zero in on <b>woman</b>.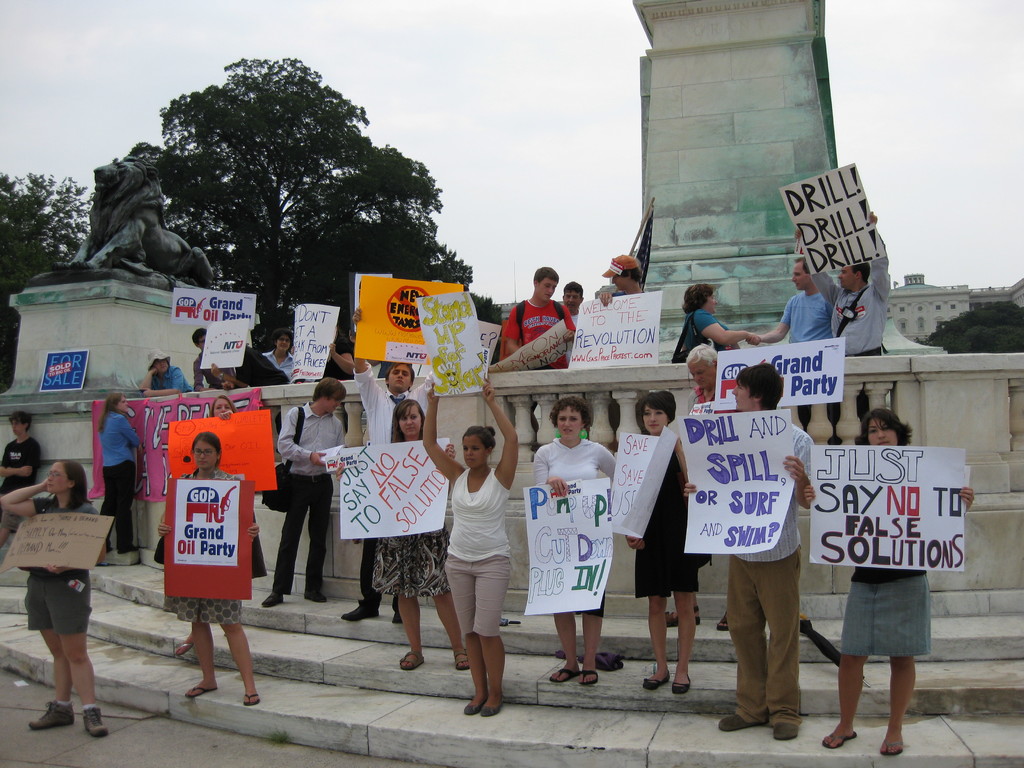
Zeroed in: 431, 388, 520, 709.
